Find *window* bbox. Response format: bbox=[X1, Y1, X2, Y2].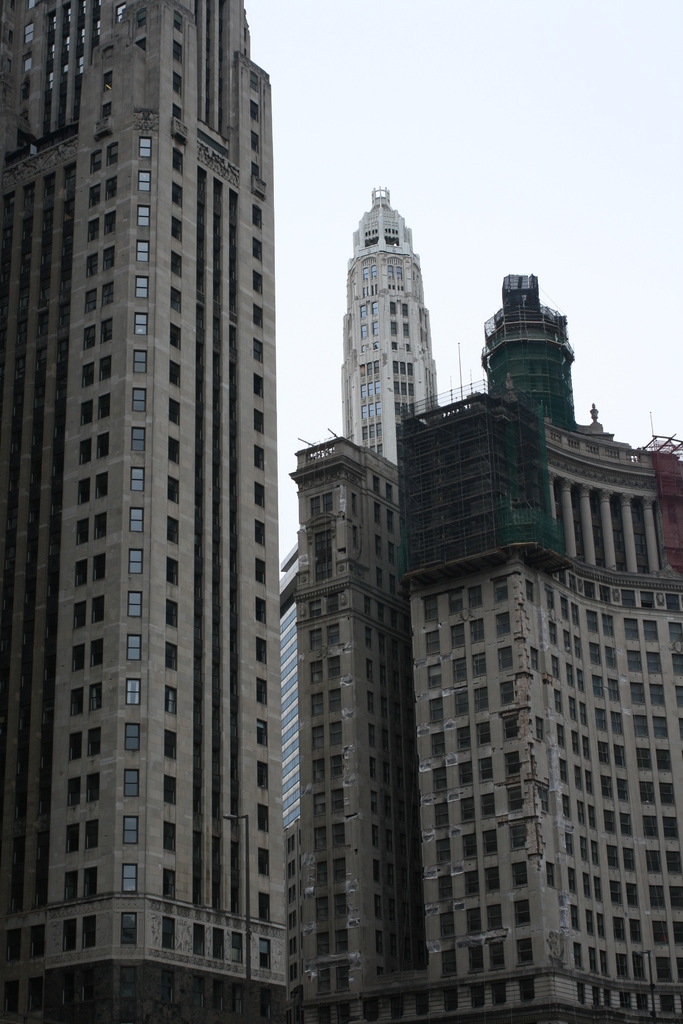
bbox=[627, 653, 645, 676].
